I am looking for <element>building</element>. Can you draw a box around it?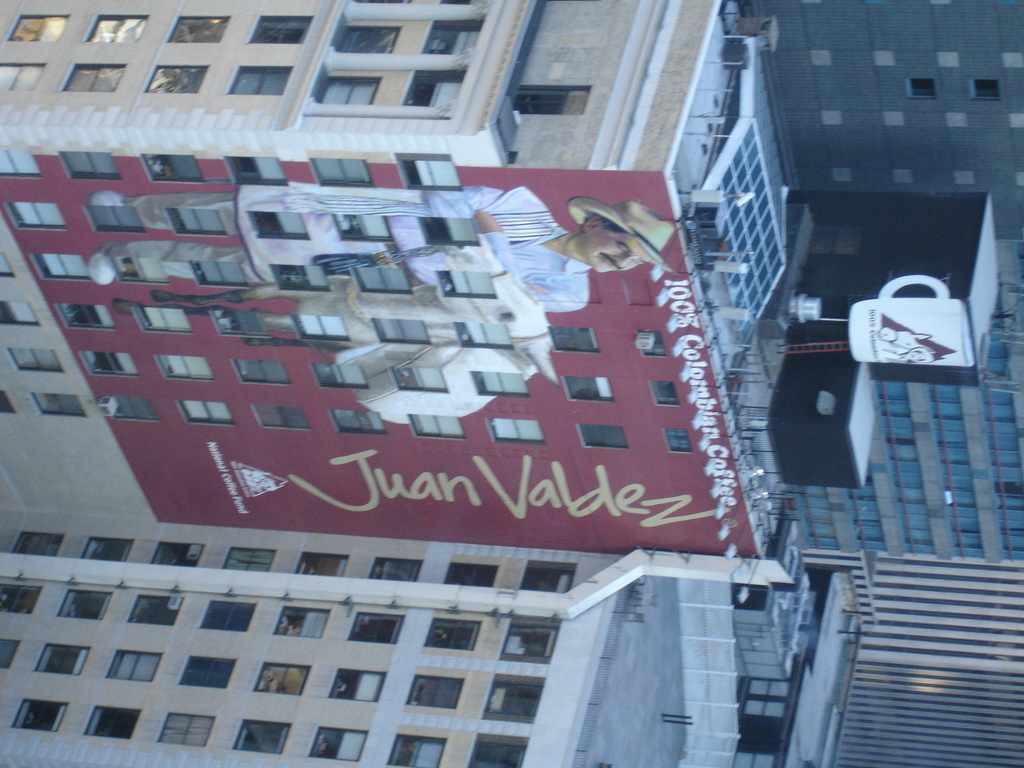
Sure, the bounding box is 805,249,1023,565.
